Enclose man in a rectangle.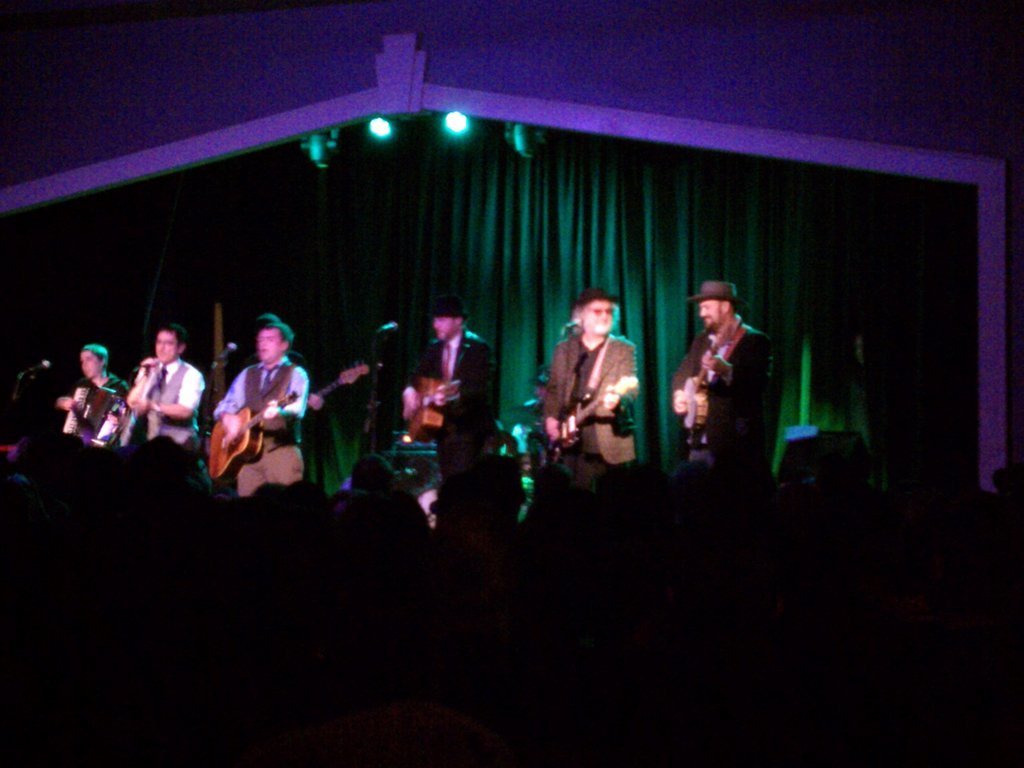
{"x1": 216, "y1": 311, "x2": 302, "y2": 493}.
